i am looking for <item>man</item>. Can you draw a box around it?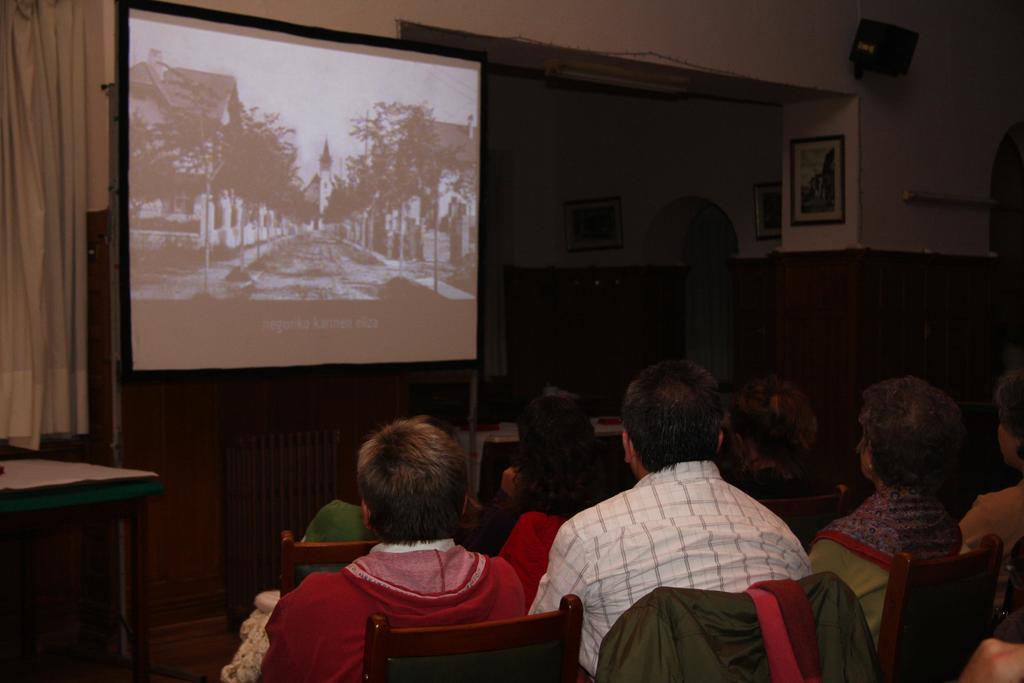
Sure, the bounding box is (left=252, top=416, right=525, bottom=682).
